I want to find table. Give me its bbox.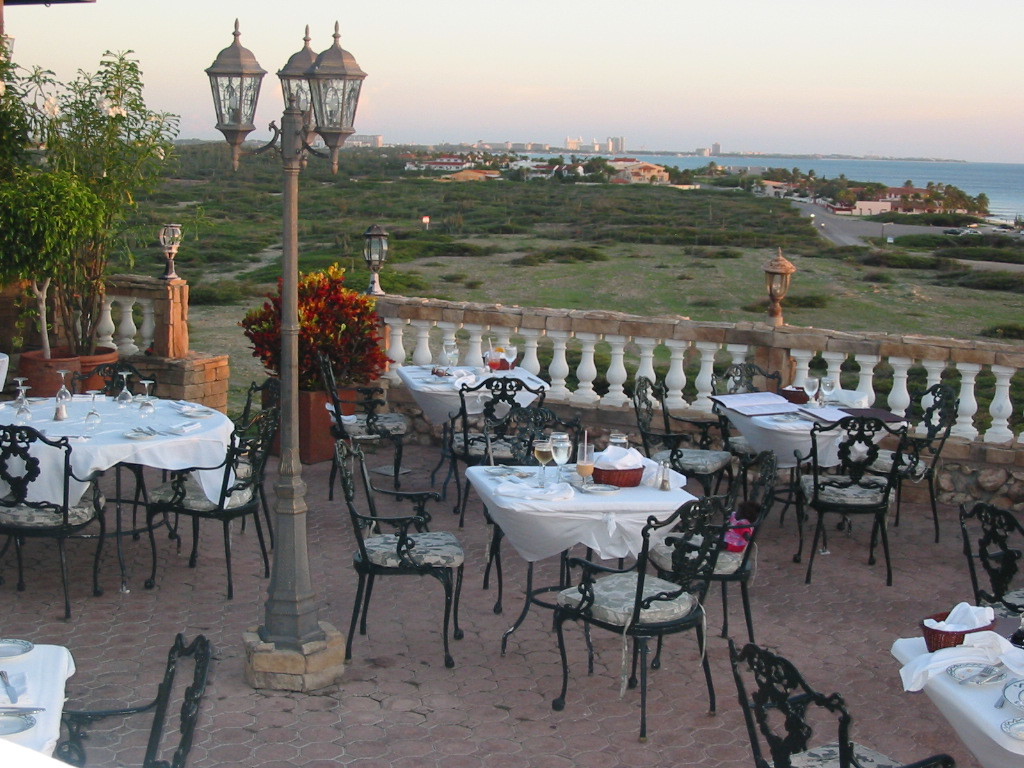
l=464, t=456, r=705, b=658.
